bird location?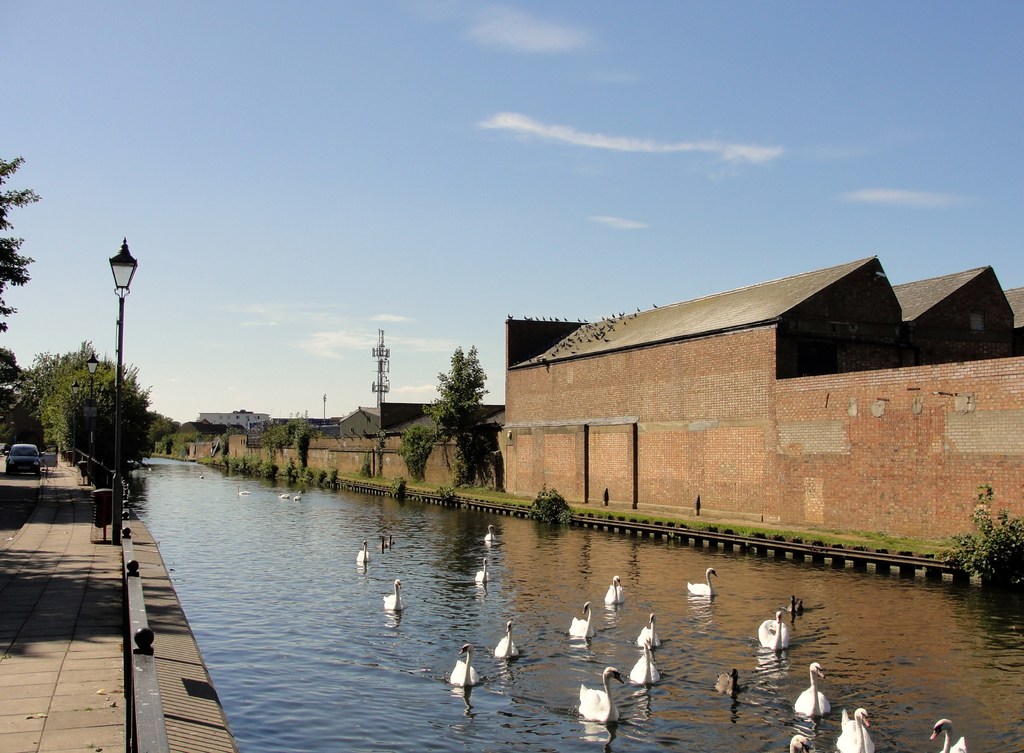
288,491,309,503
